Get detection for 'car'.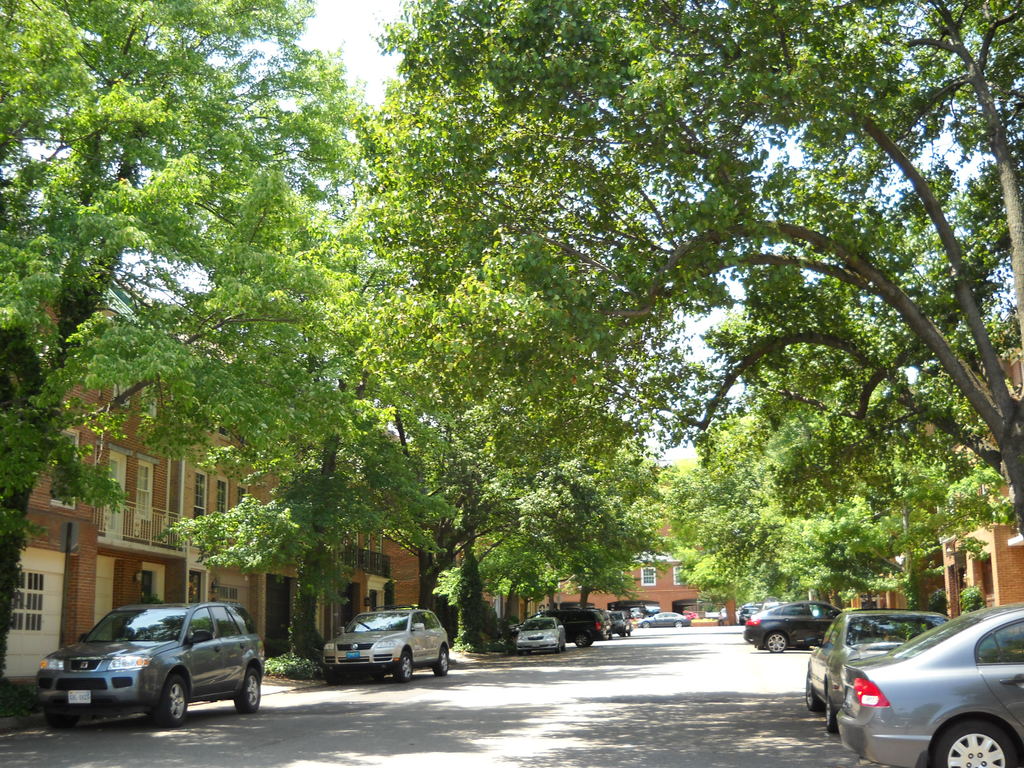
Detection: <bbox>496, 611, 607, 648</bbox>.
